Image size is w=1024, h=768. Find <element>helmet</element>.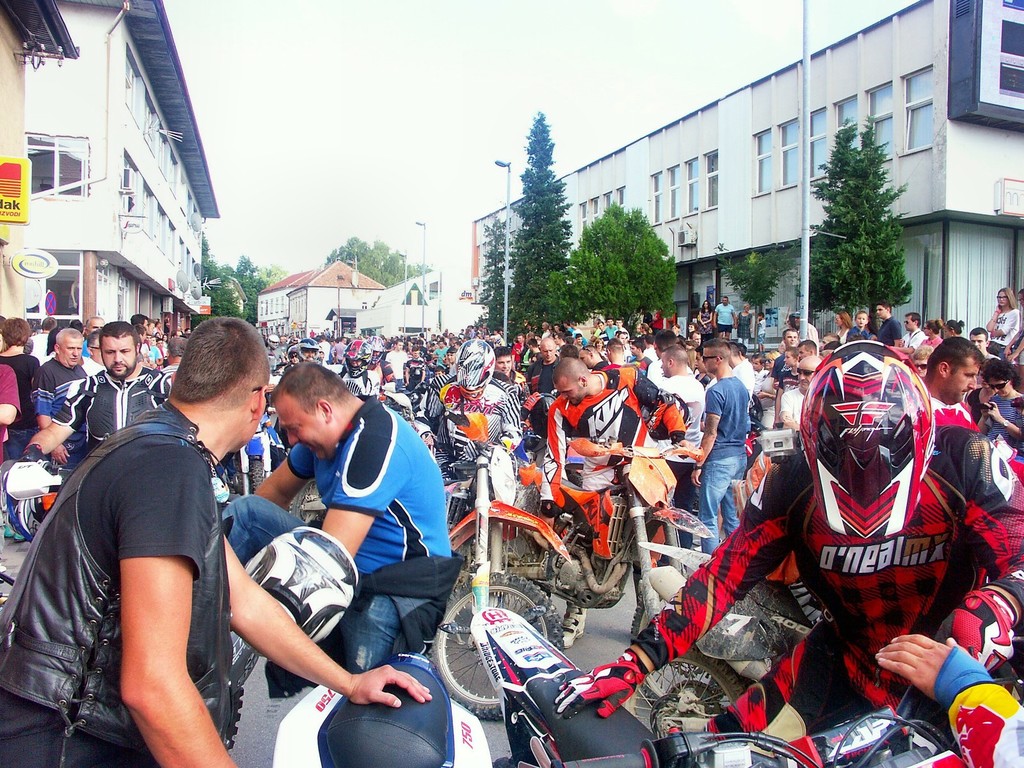
797,342,946,541.
